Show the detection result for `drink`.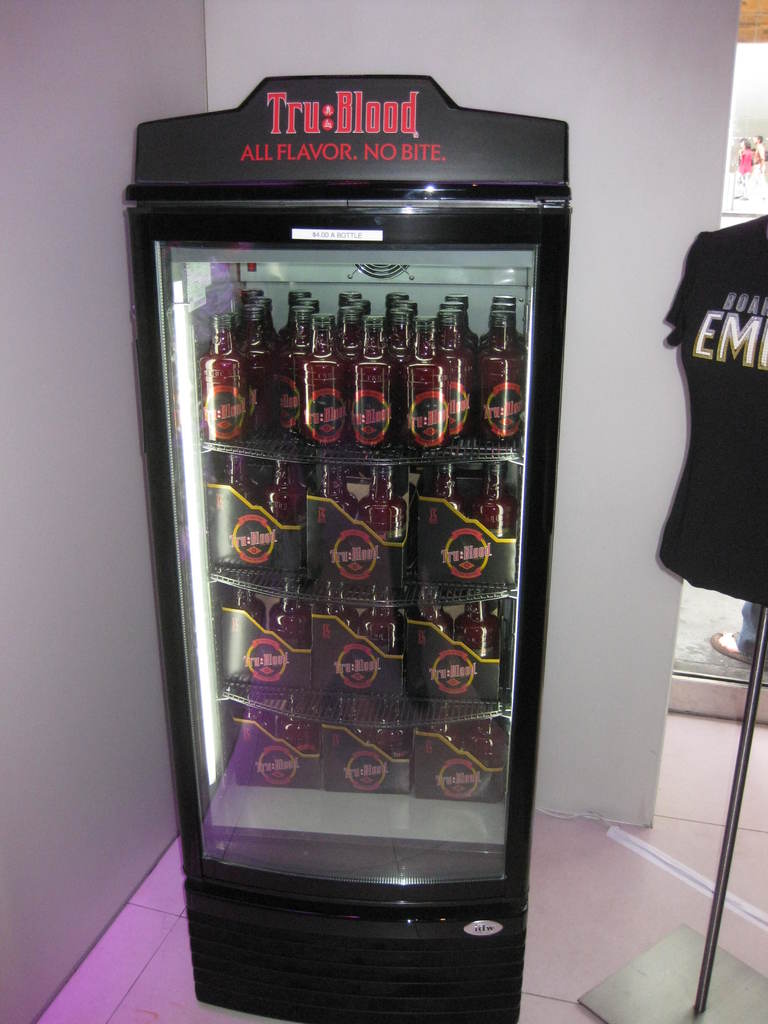
(x1=360, y1=468, x2=405, y2=548).
